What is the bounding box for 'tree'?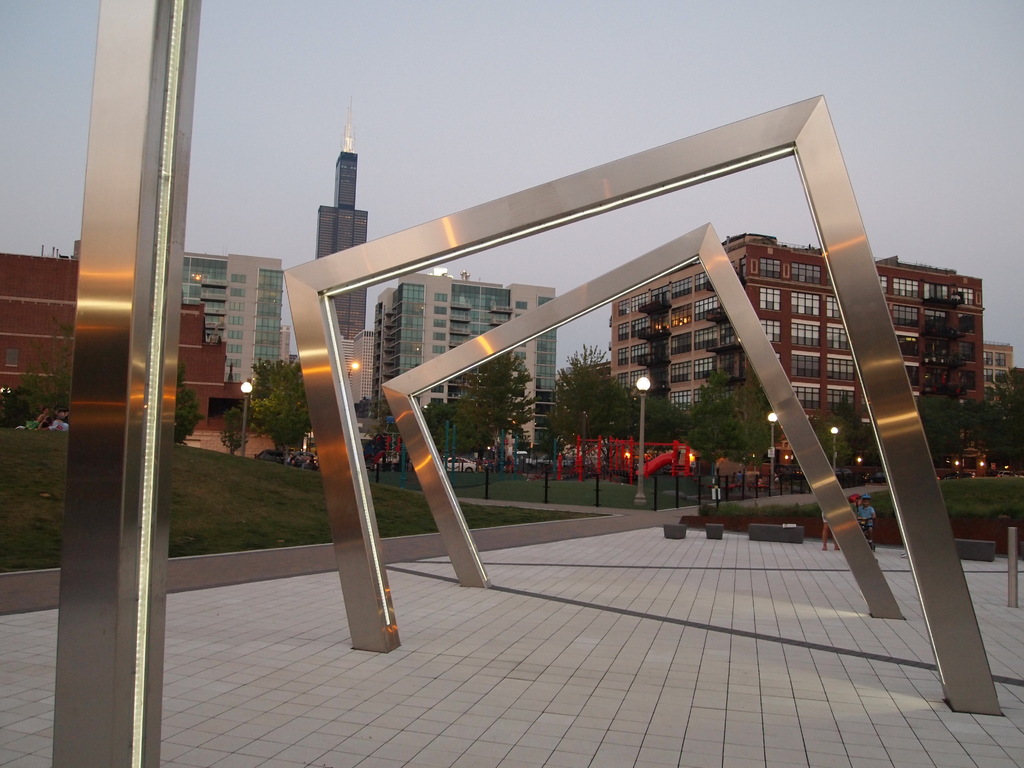
crop(906, 295, 980, 479).
